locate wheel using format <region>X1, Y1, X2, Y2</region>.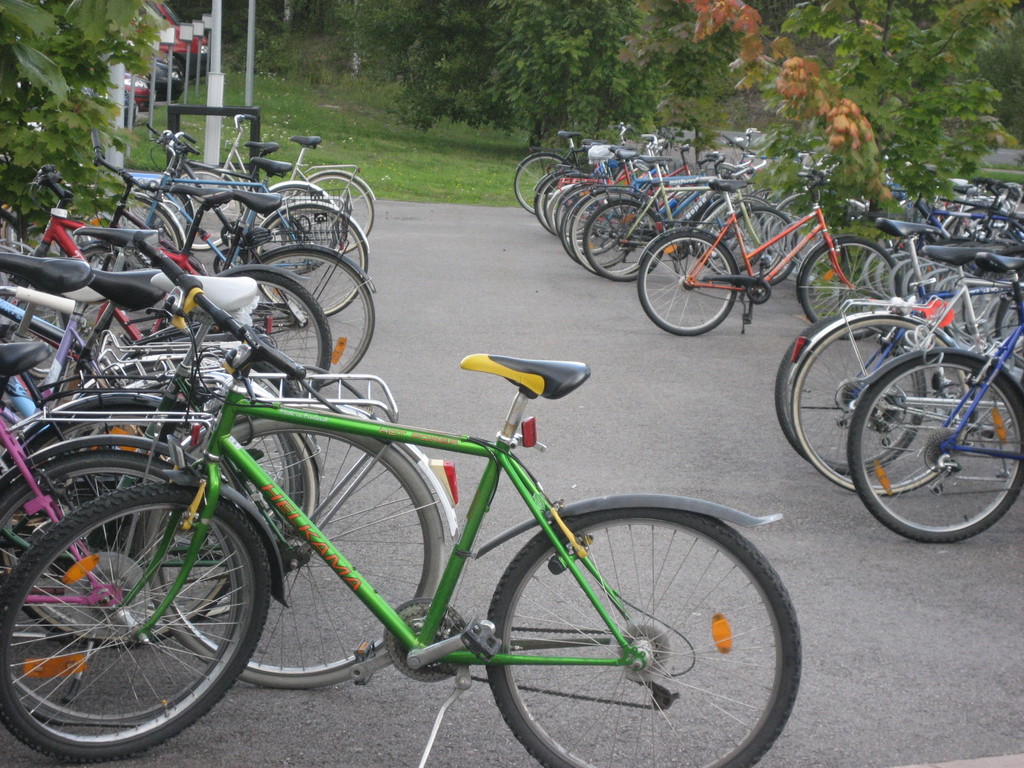
<region>252, 204, 369, 327</region>.
